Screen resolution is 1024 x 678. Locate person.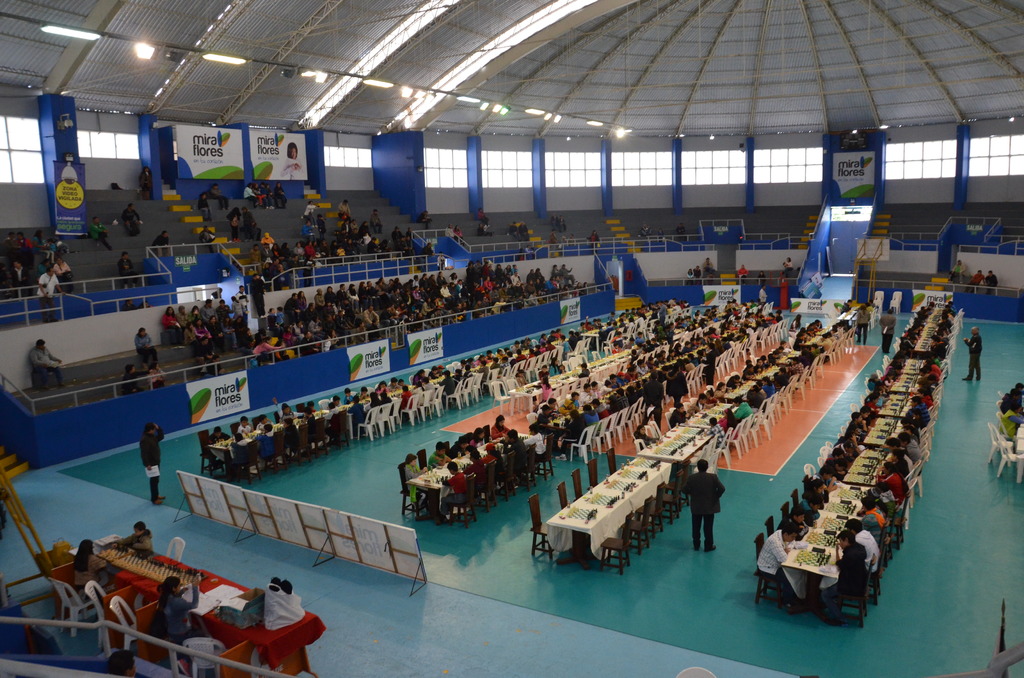
locate(204, 354, 225, 375).
